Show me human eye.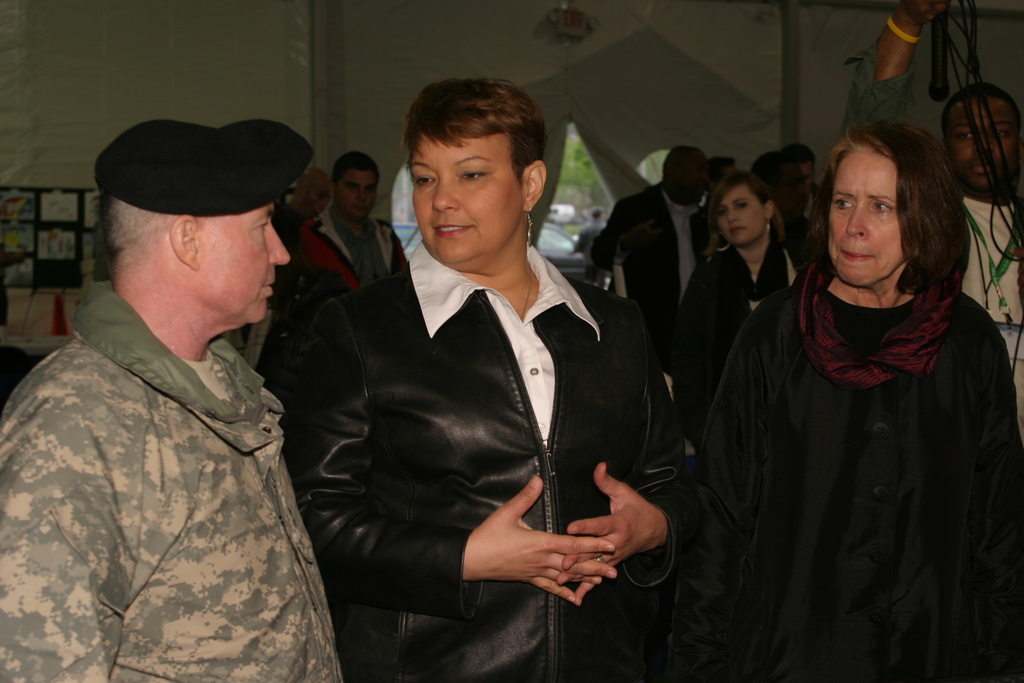
human eye is here: detection(735, 200, 751, 212).
